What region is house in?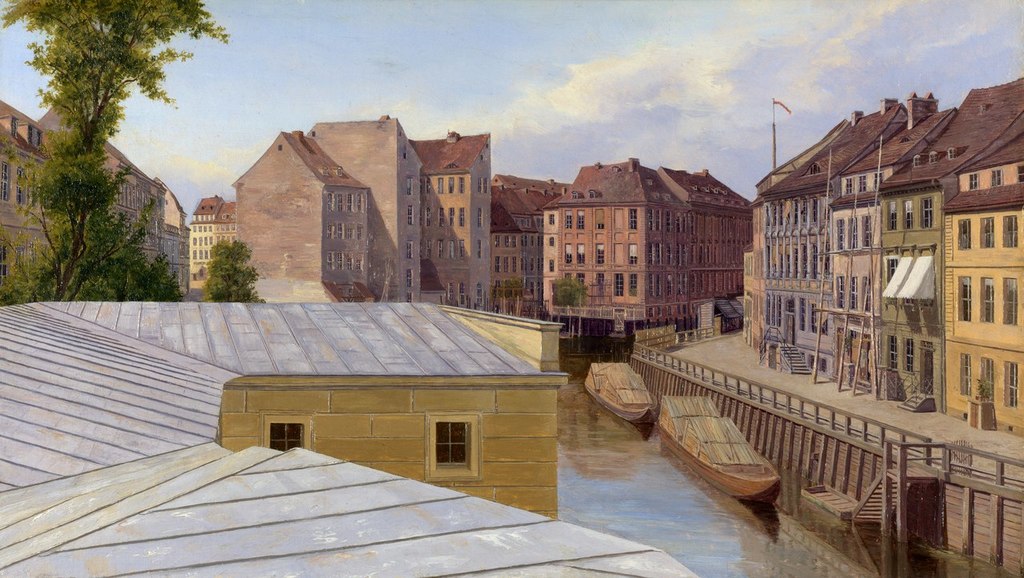
493/173/571/313.
